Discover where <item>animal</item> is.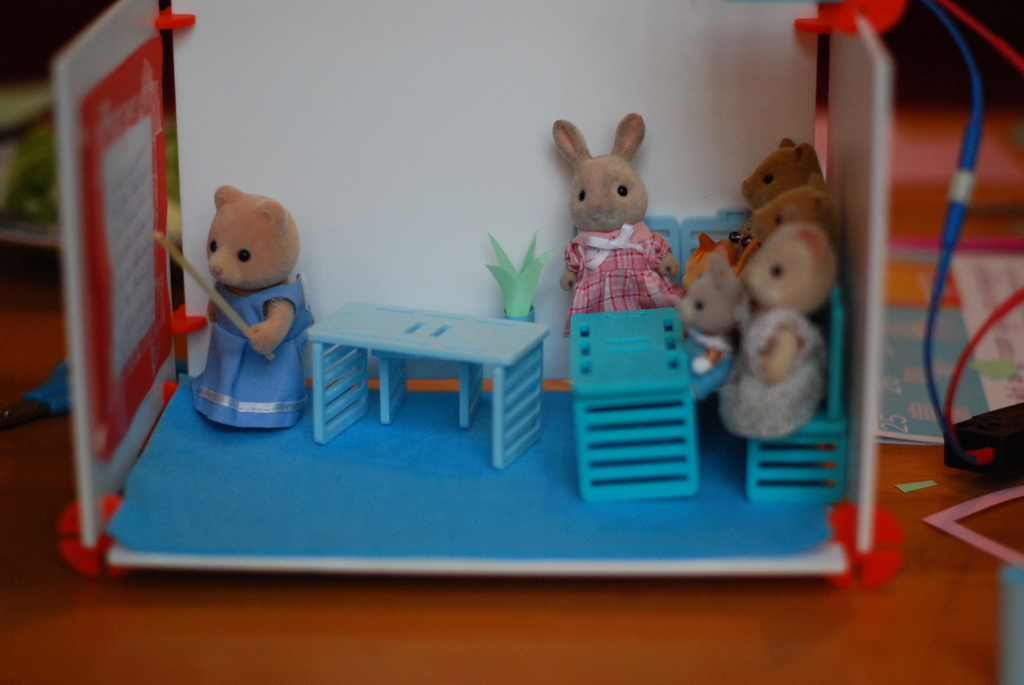
Discovered at 743 136 826 238.
